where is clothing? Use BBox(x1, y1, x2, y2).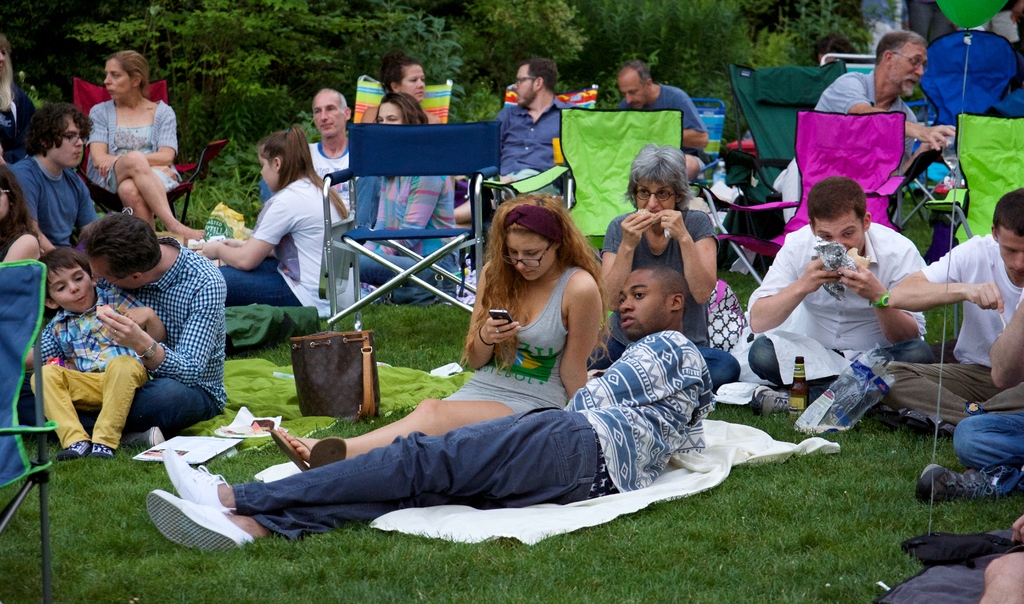
BBox(8, 150, 89, 255).
